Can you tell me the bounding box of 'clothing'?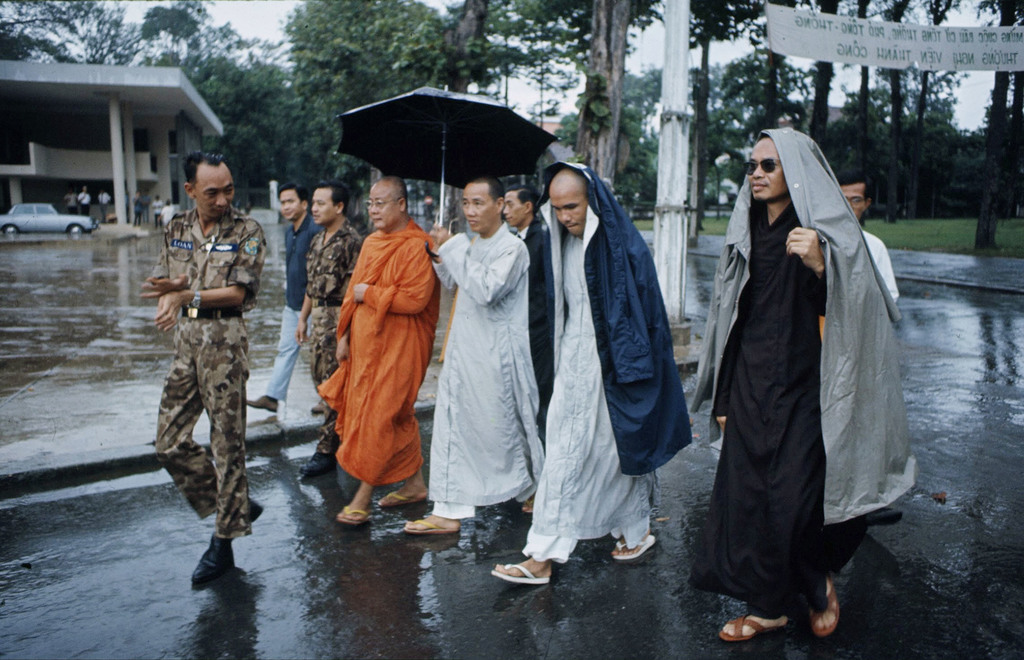
bbox=[524, 159, 692, 563].
